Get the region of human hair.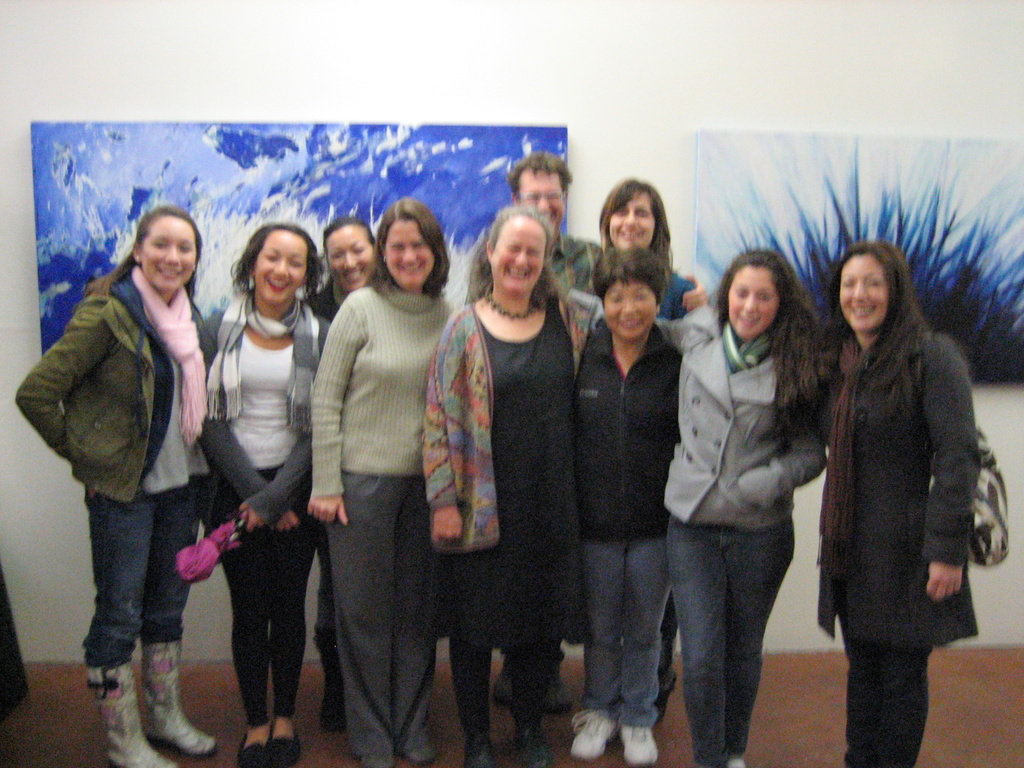
468,207,561,301.
